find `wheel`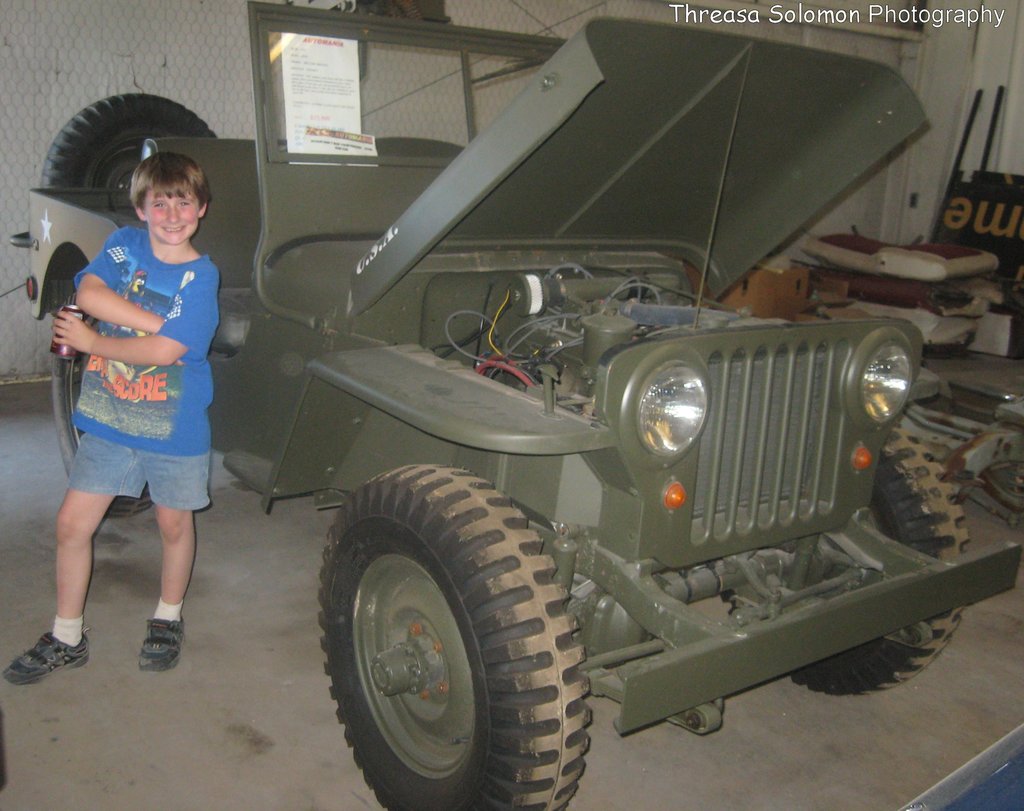
709,426,966,697
